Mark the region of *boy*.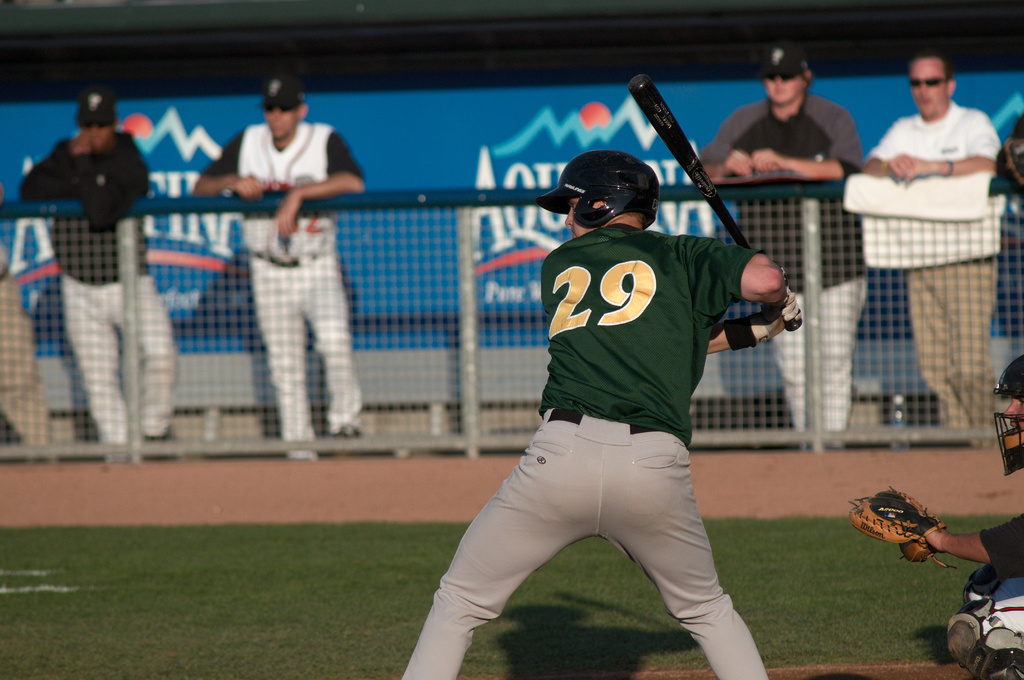
Region: bbox=(18, 86, 182, 466).
